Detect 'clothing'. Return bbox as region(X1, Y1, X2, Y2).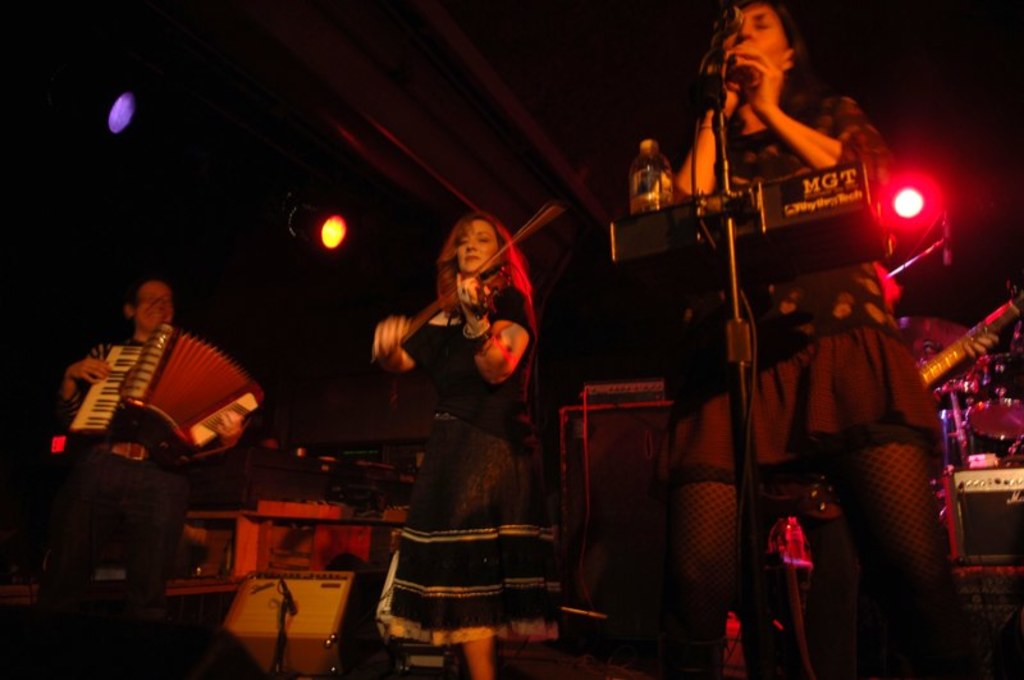
region(376, 283, 564, 647).
